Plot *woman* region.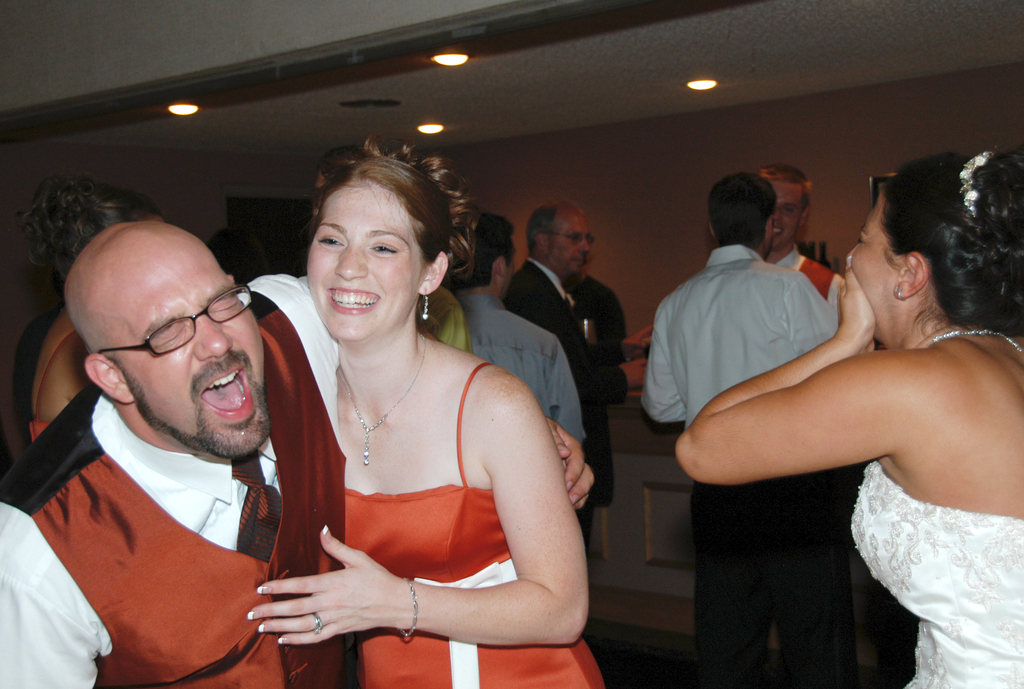
Plotted at (17, 171, 168, 448).
